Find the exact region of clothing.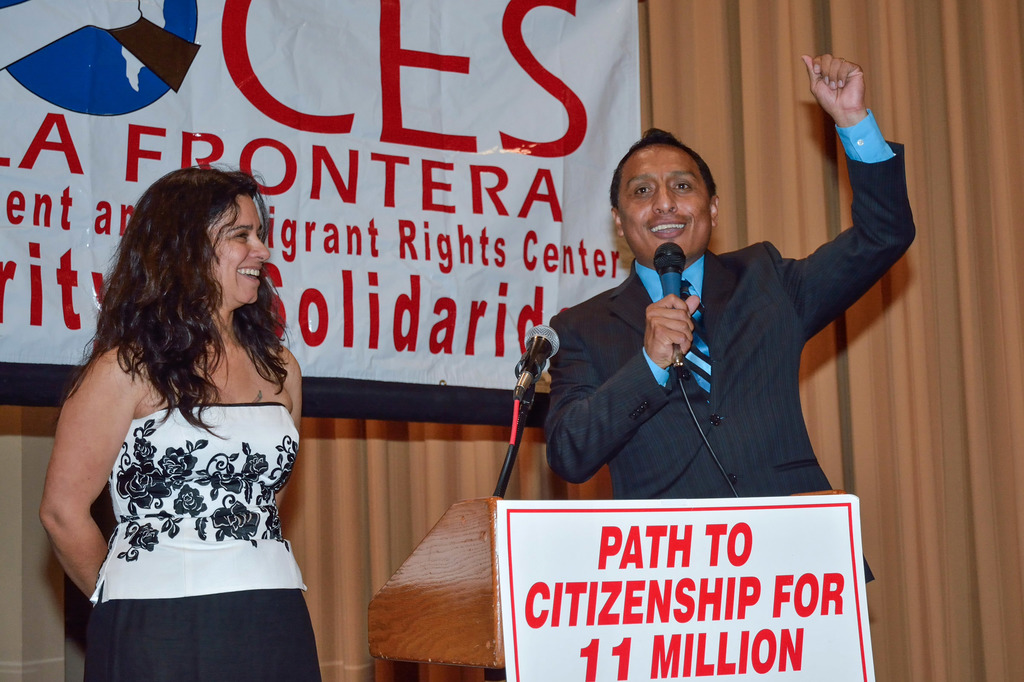
Exact region: (548, 107, 920, 586).
